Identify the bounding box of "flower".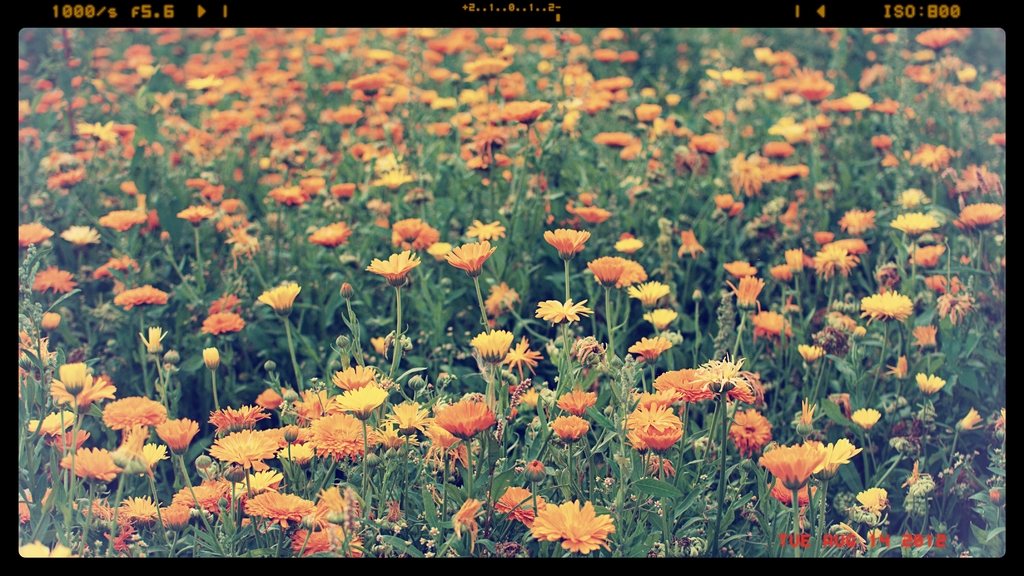
[left=199, top=344, right=219, bottom=371].
